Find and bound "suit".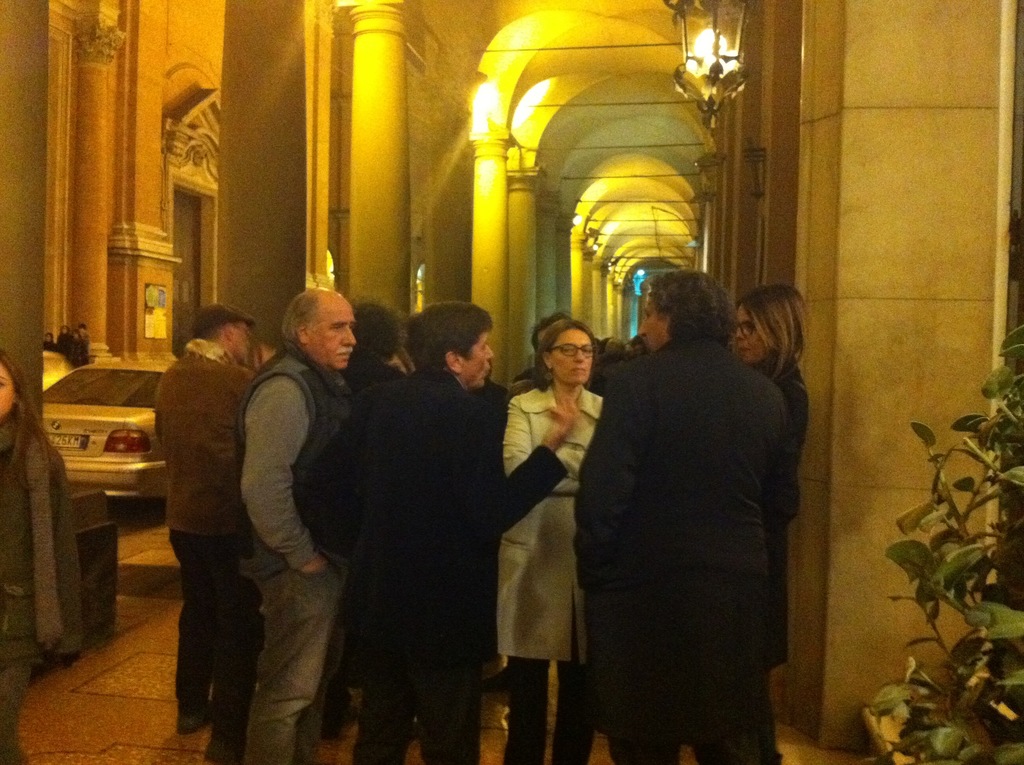
Bound: l=316, t=293, r=536, b=745.
